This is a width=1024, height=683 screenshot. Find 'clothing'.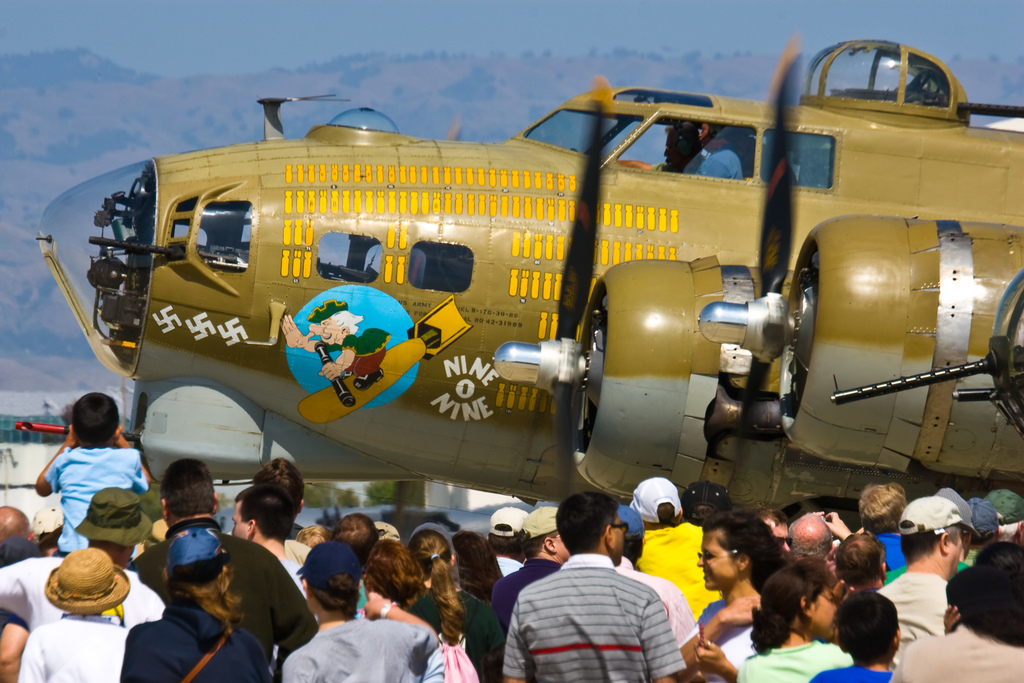
Bounding box: detection(284, 611, 432, 682).
